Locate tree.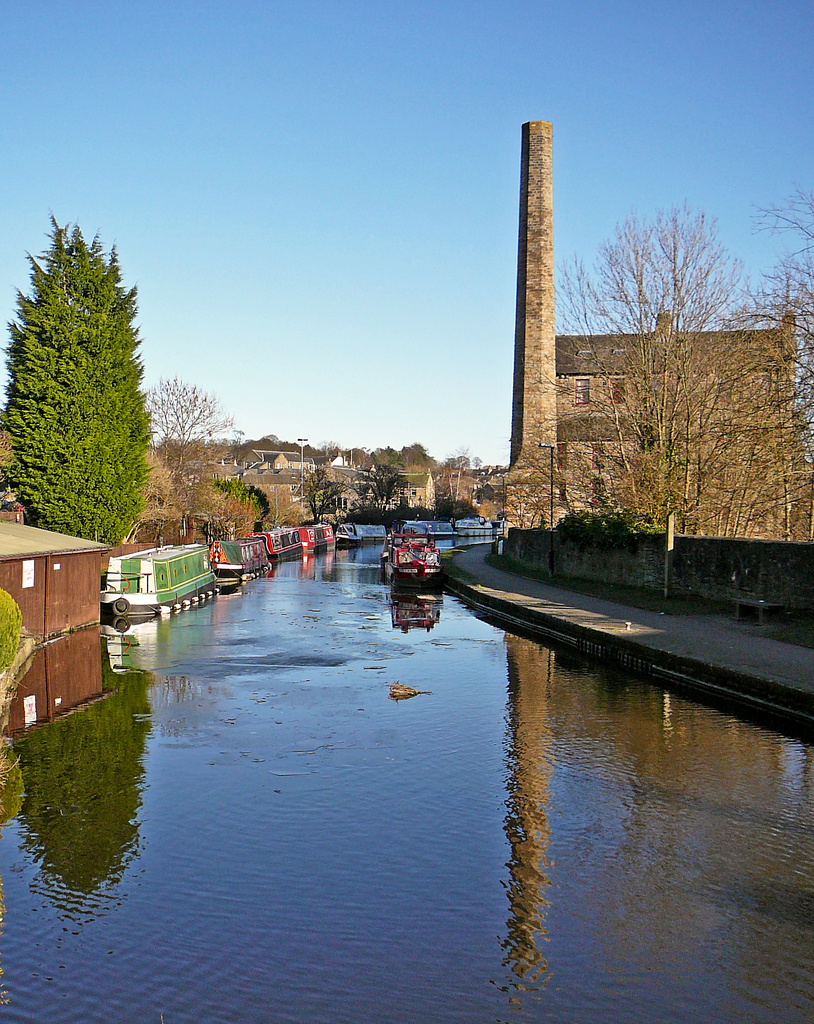
Bounding box: [541, 192, 747, 519].
